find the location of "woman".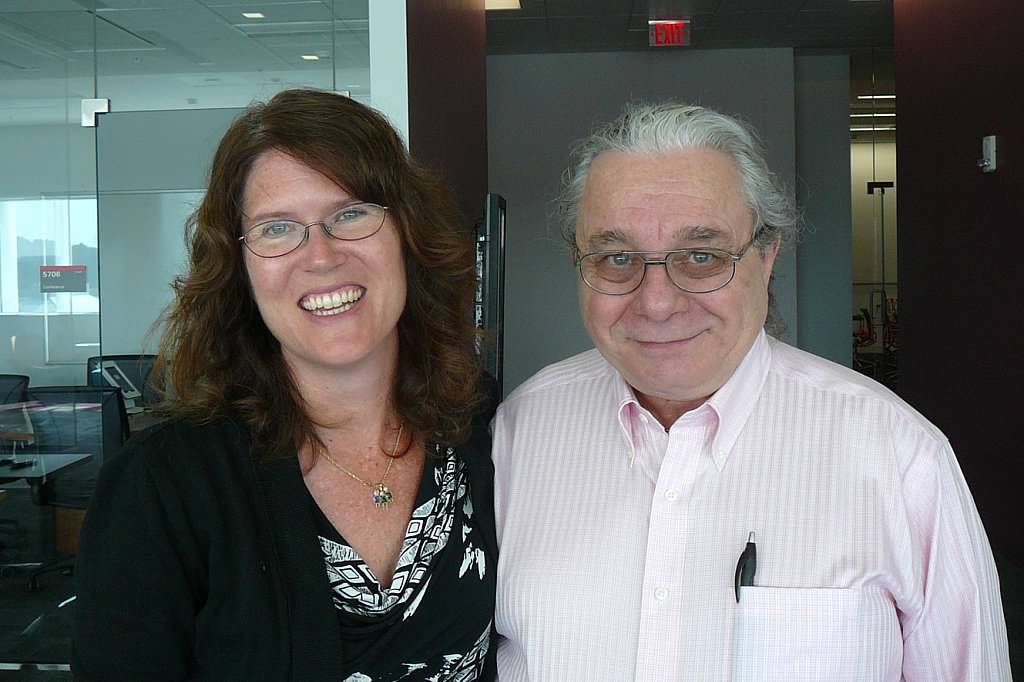
Location: <box>59,80,494,681</box>.
